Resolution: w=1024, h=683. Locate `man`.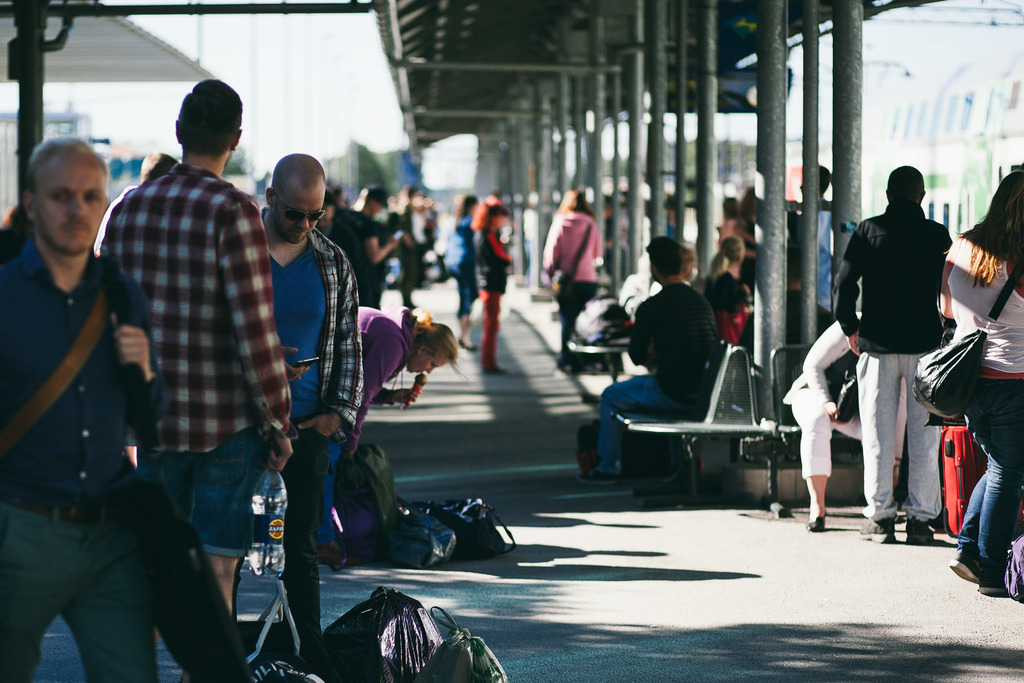
pyautogui.locateOnScreen(830, 169, 972, 539).
